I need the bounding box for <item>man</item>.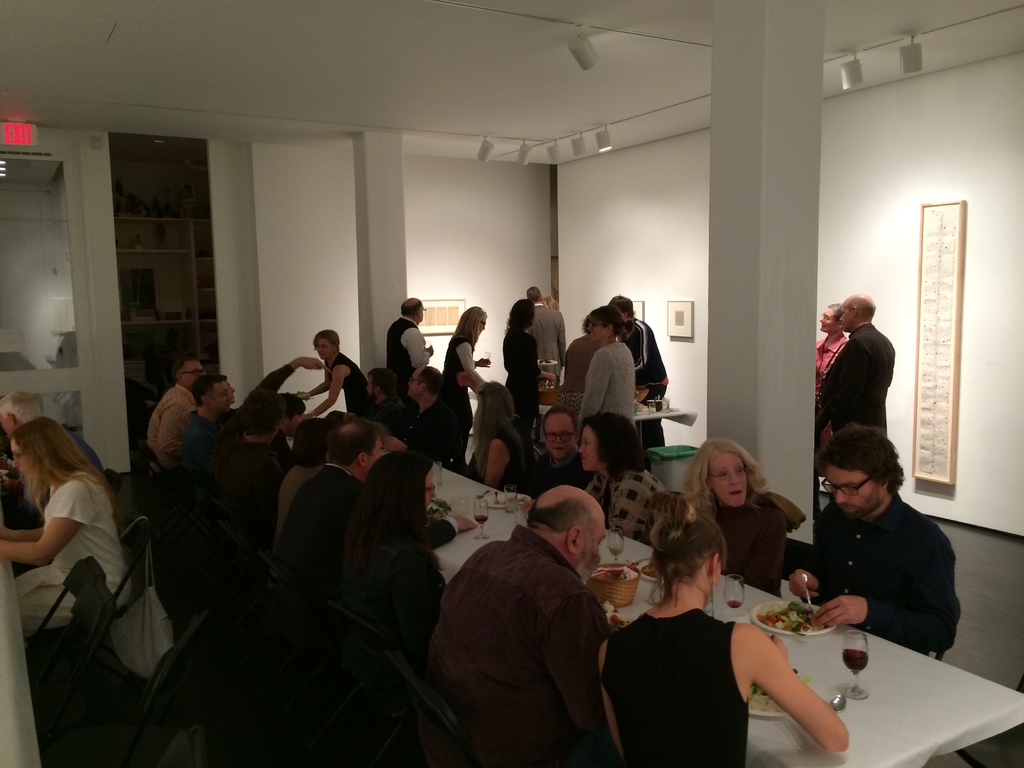
Here it is: (x1=435, y1=476, x2=644, y2=765).
